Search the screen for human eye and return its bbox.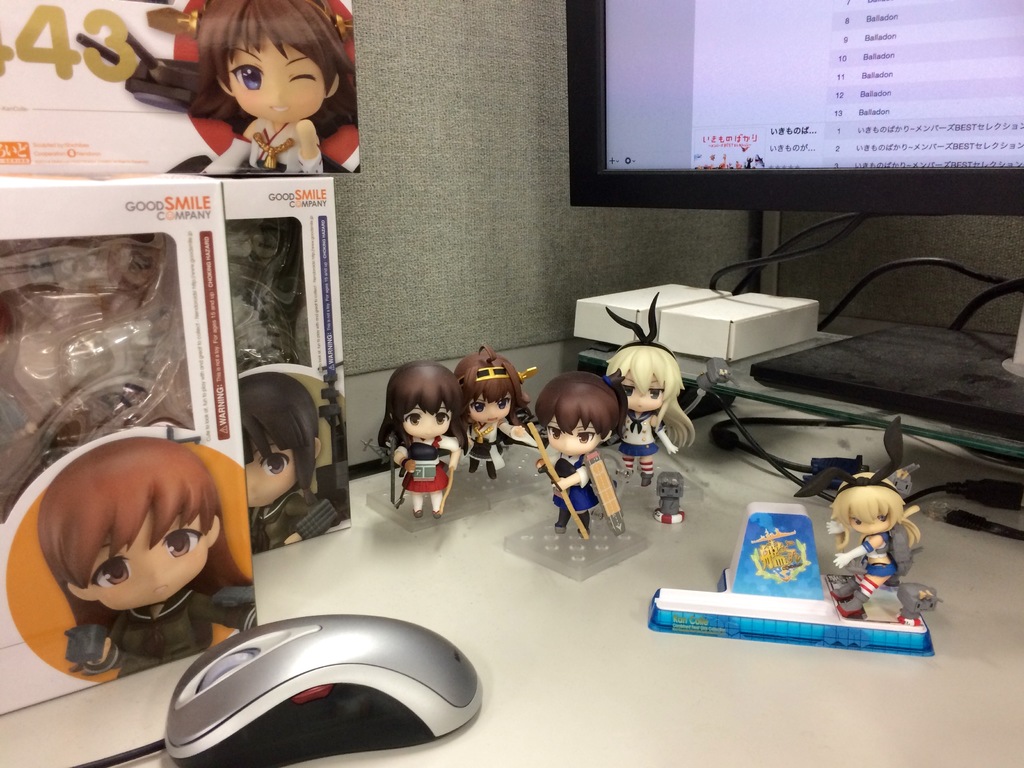
Found: Rect(92, 558, 128, 589).
